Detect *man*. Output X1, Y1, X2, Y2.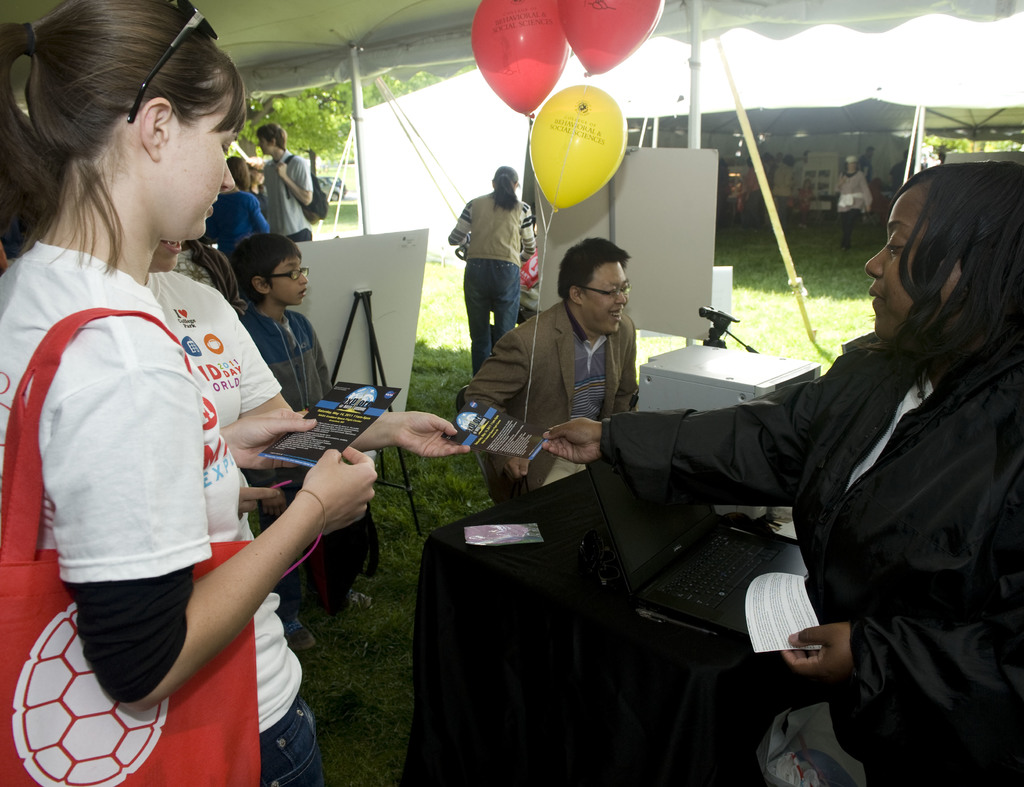
772, 154, 801, 232.
